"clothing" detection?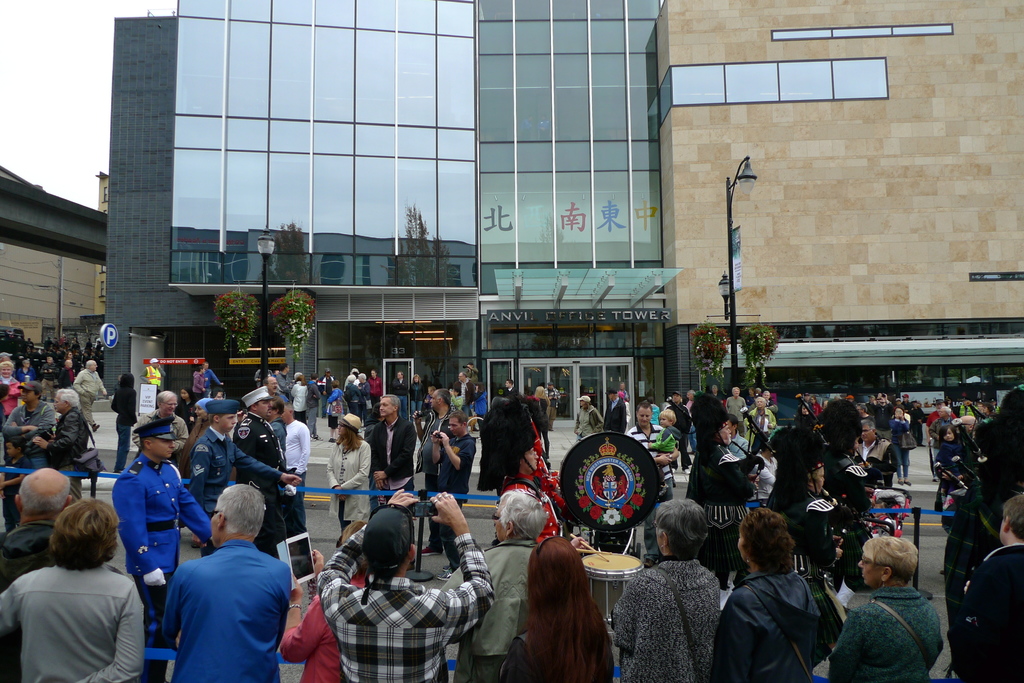
(140, 409, 187, 462)
